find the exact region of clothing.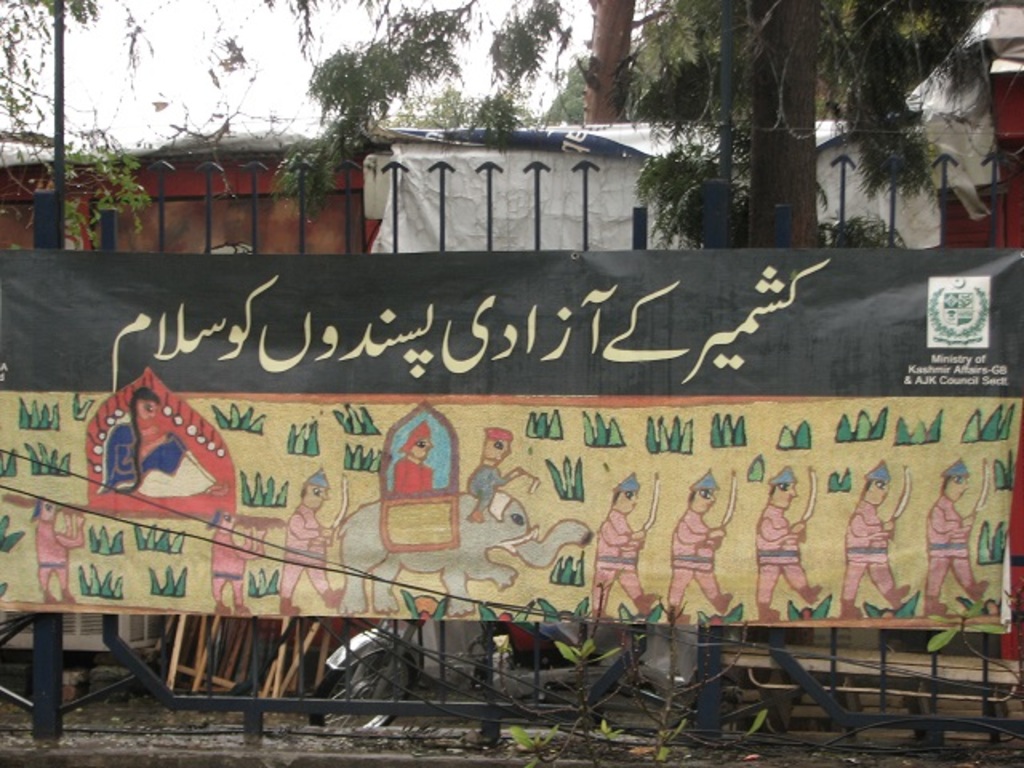
Exact region: 594, 506, 638, 613.
